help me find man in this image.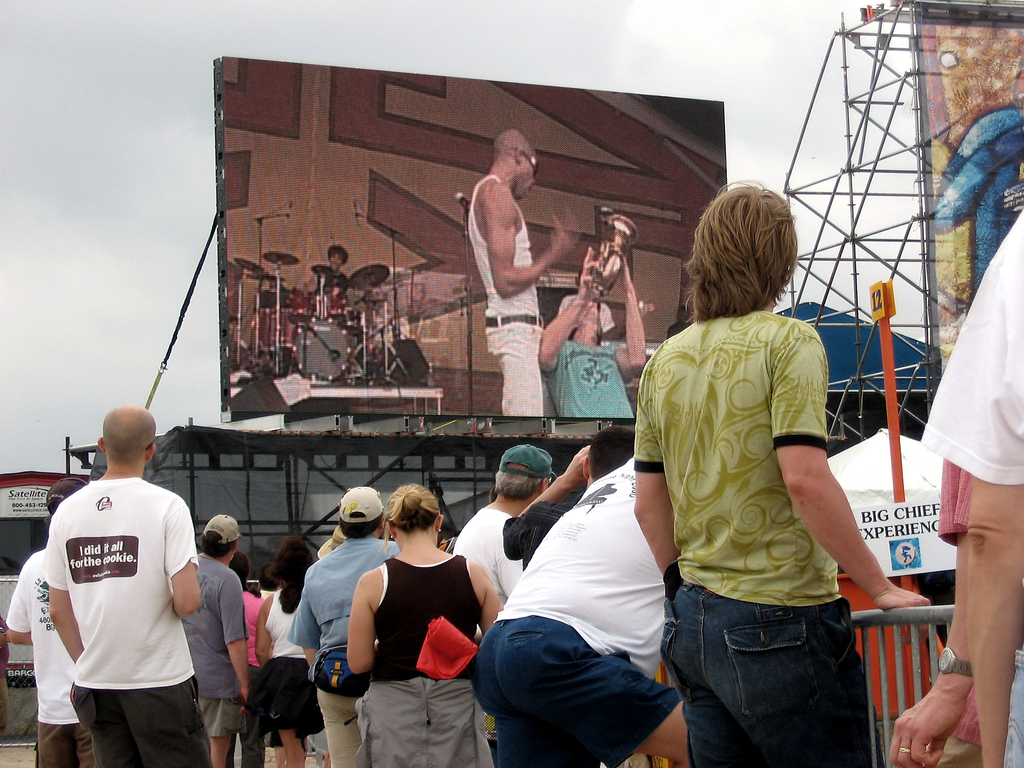
Found it: 28/388/241/767.
